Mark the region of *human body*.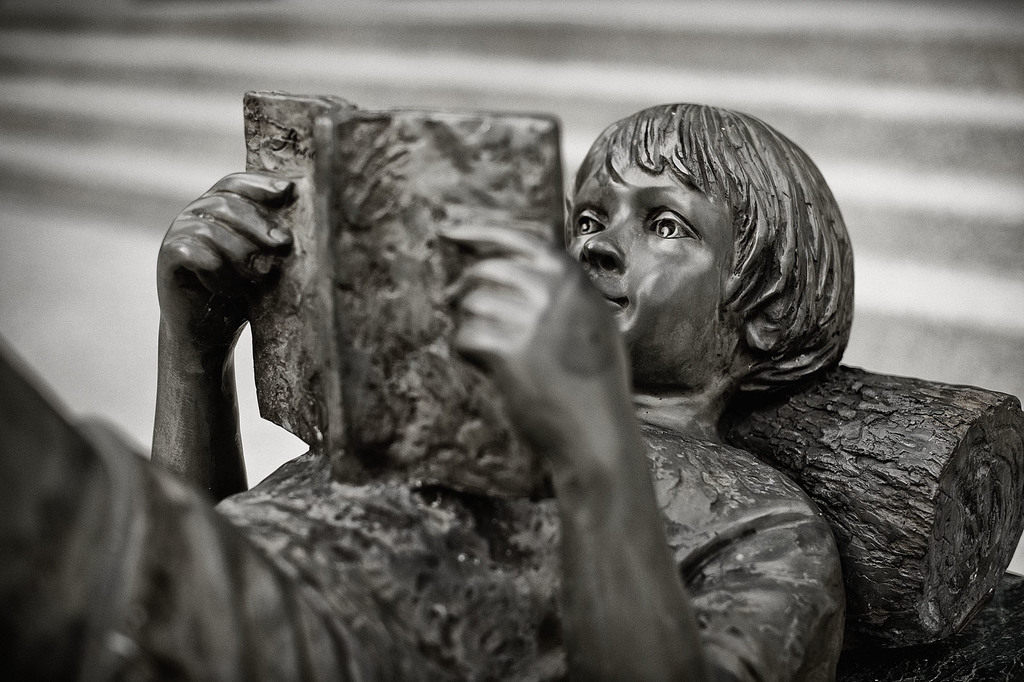
Region: bbox=[124, 45, 732, 653].
